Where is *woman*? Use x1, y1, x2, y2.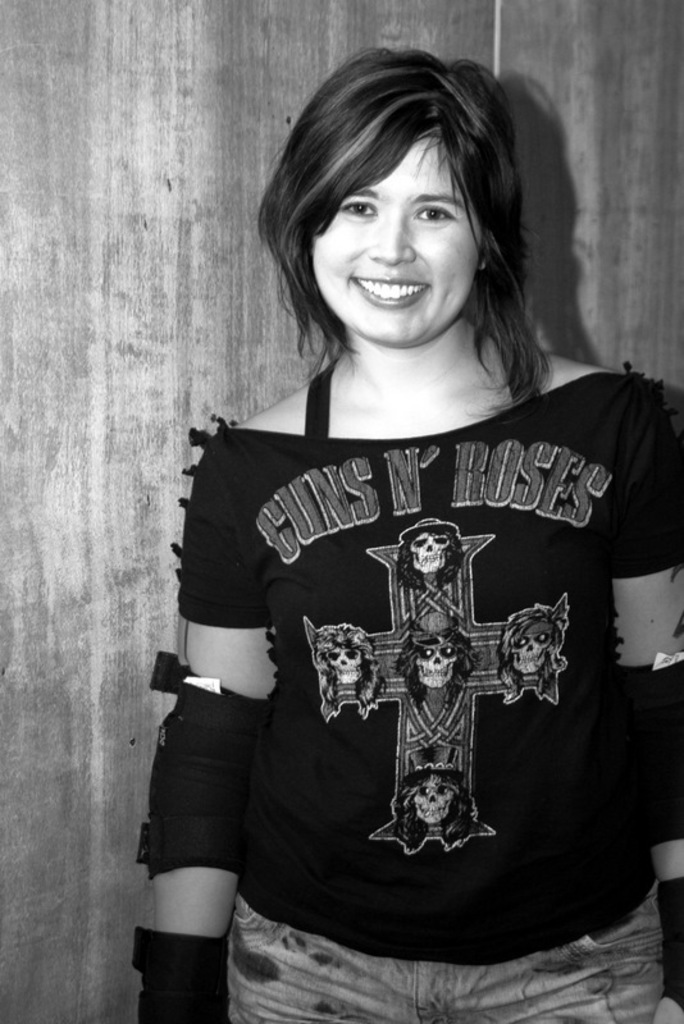
129, 46, 683, 1023.
